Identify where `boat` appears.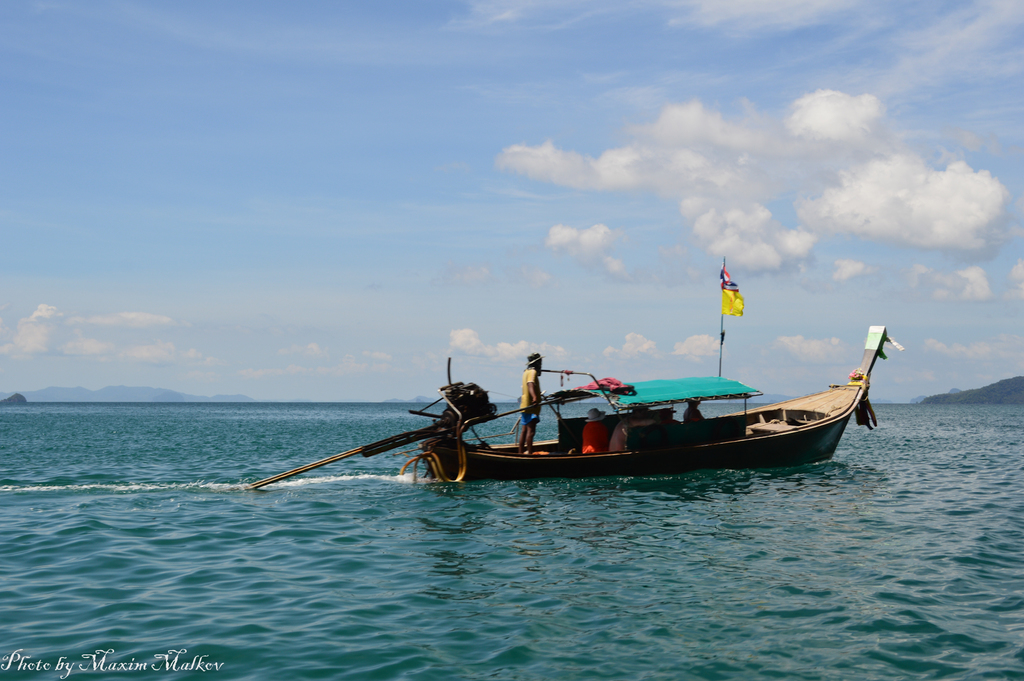
Appears at bbox(253, 342, 920, 495).
